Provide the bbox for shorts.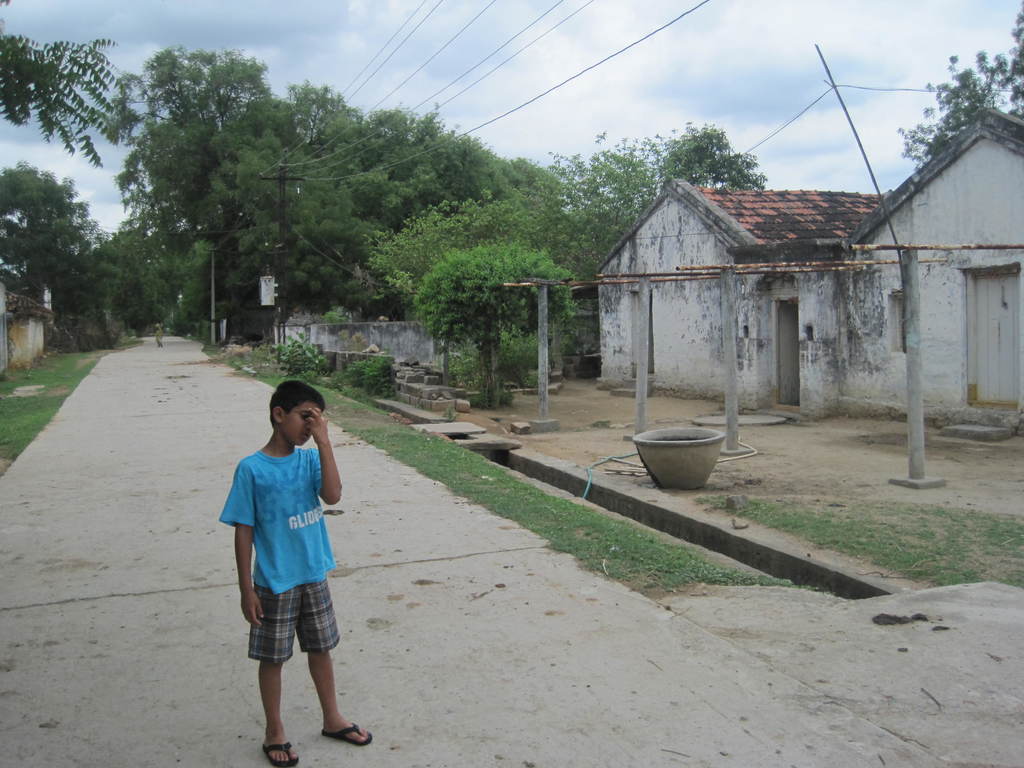
rect(230, 586, 332, 674).
